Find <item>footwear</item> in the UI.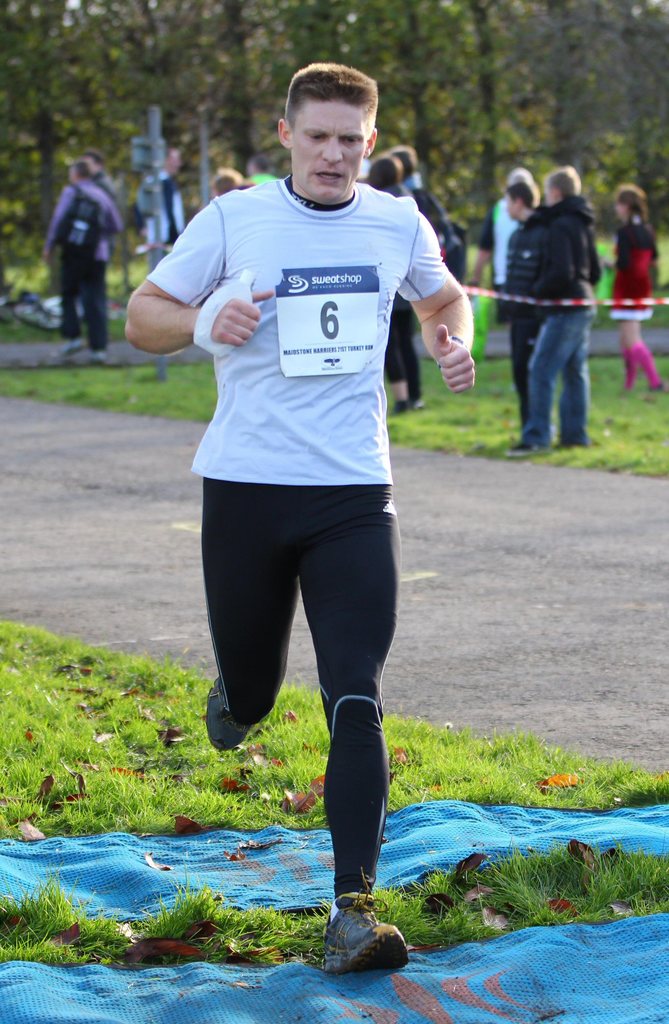
UI element at box(392, 399, 425, 413).
